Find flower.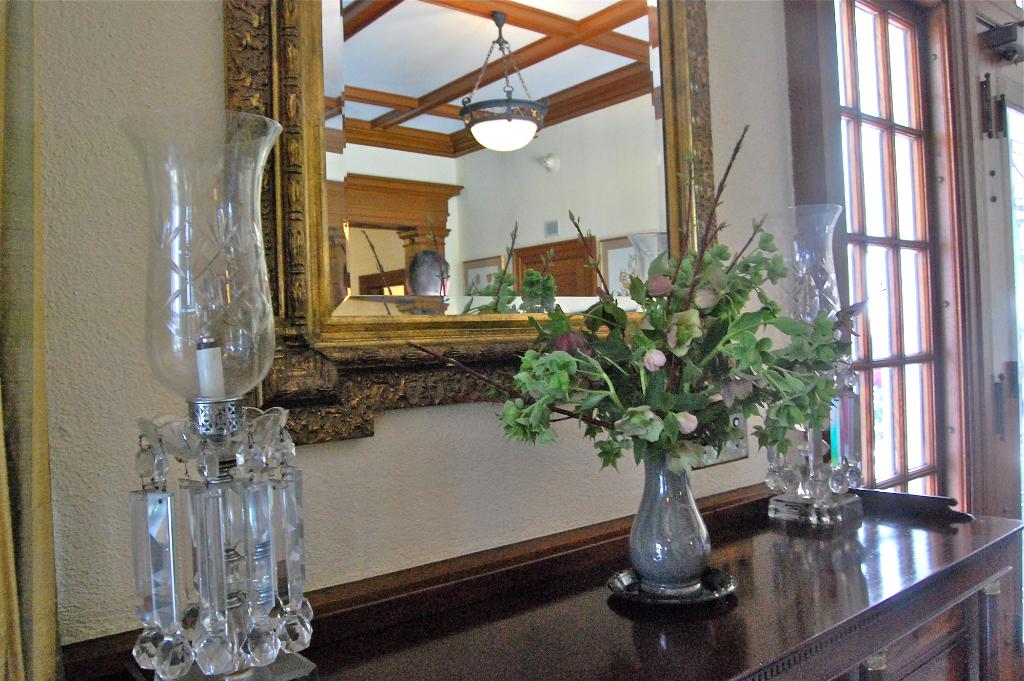
region(647, 271, 676, 296).
